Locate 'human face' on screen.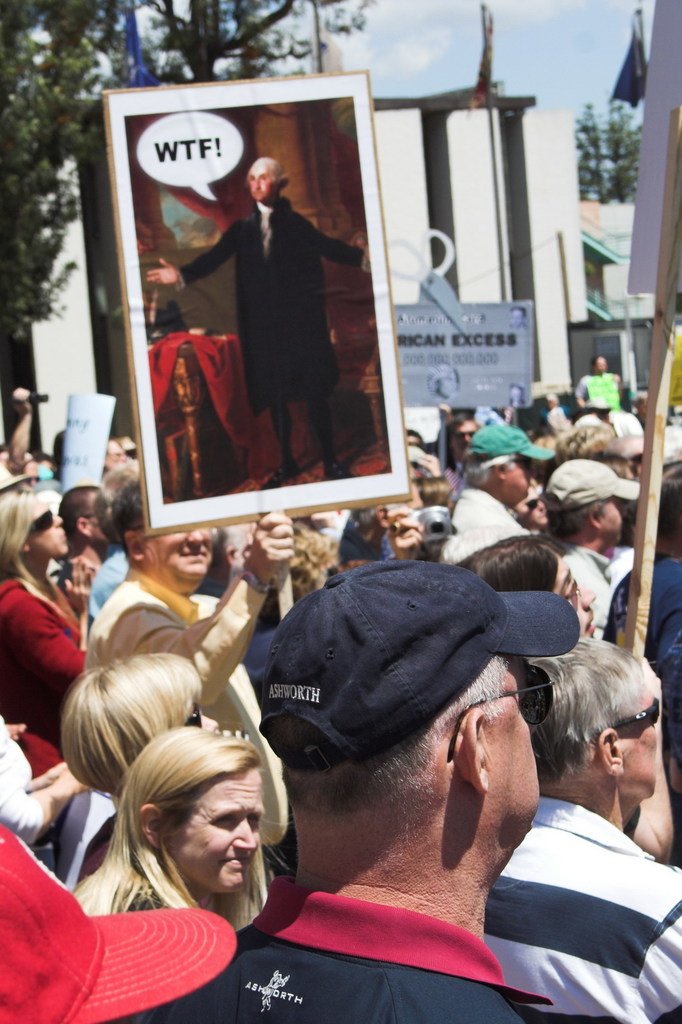
On screen at bbox=[22, 502, 67, 557].
